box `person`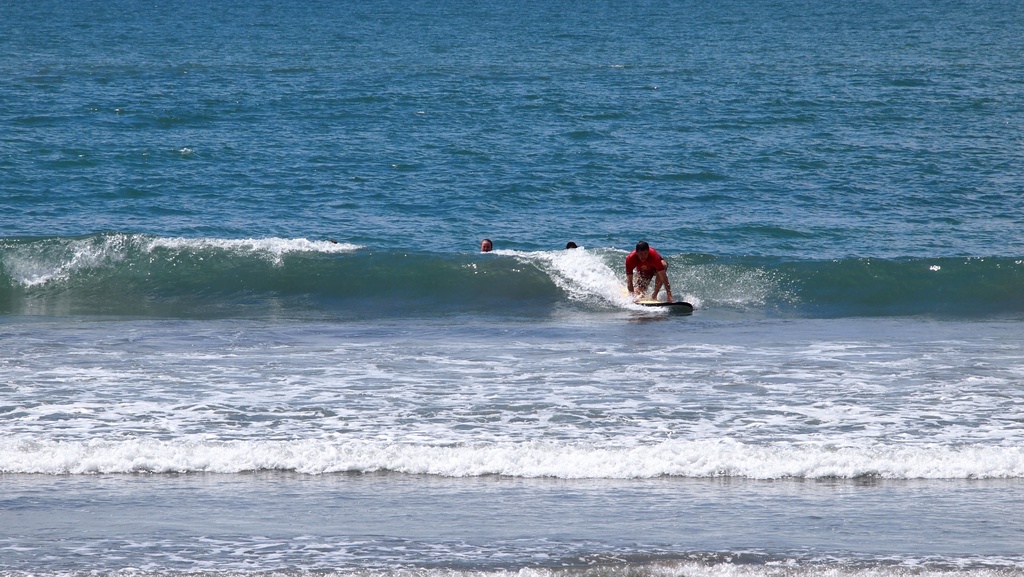
[627,243,677,303]
